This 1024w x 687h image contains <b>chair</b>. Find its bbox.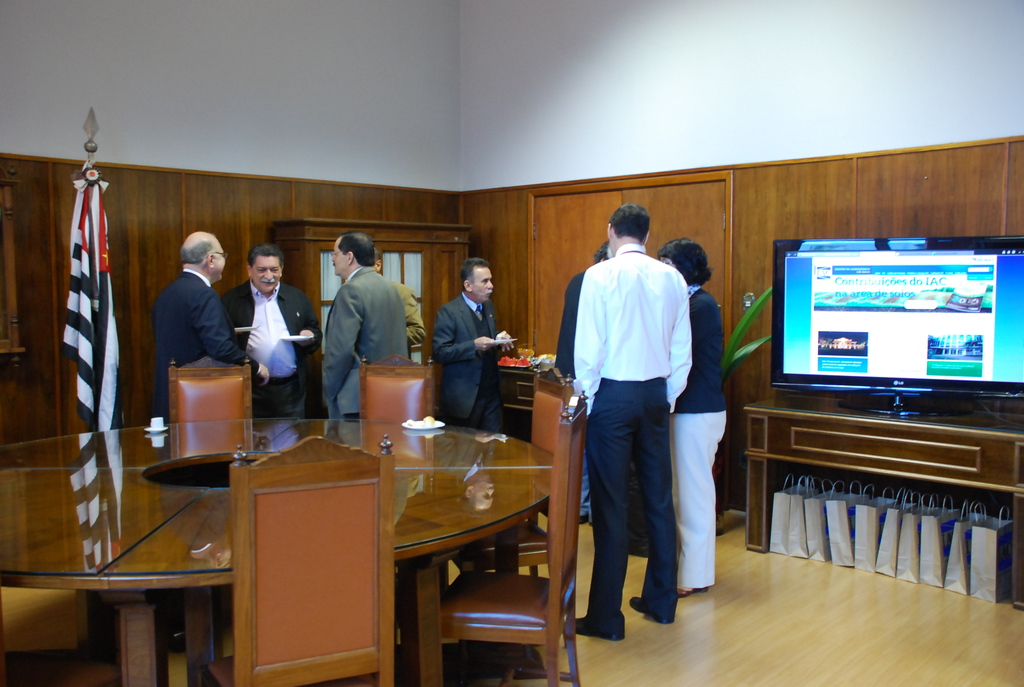
l=168, t=355, r=250, b=424.
